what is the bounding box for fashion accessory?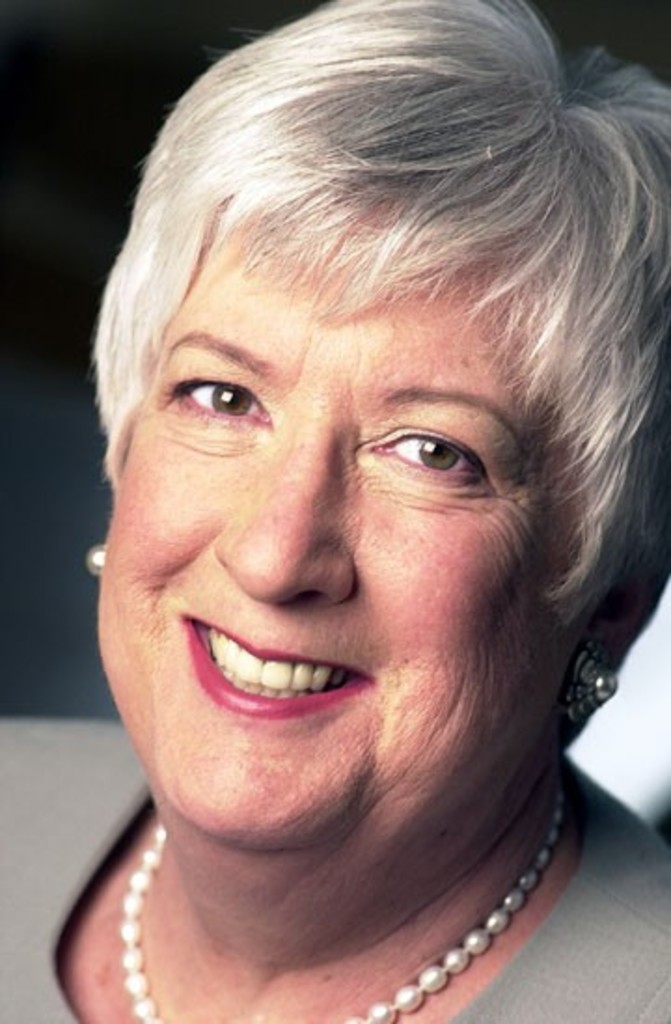
bbox(89, 539, 110, 576).
